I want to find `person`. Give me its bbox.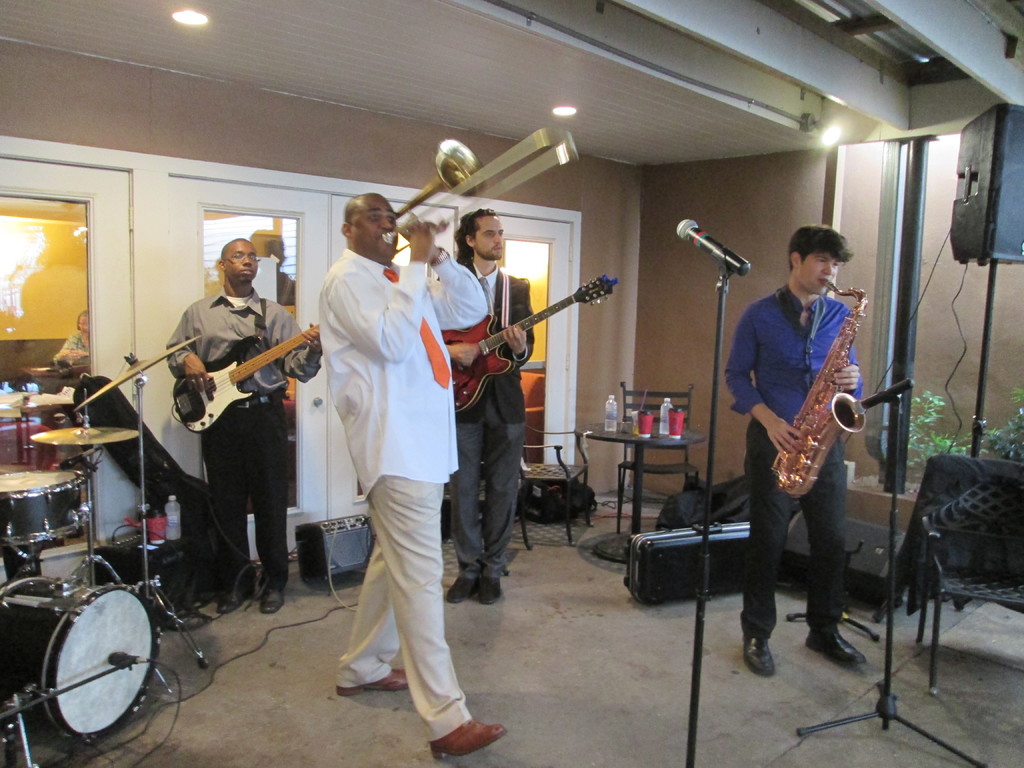
Rect(451, 206, 540, 611).
